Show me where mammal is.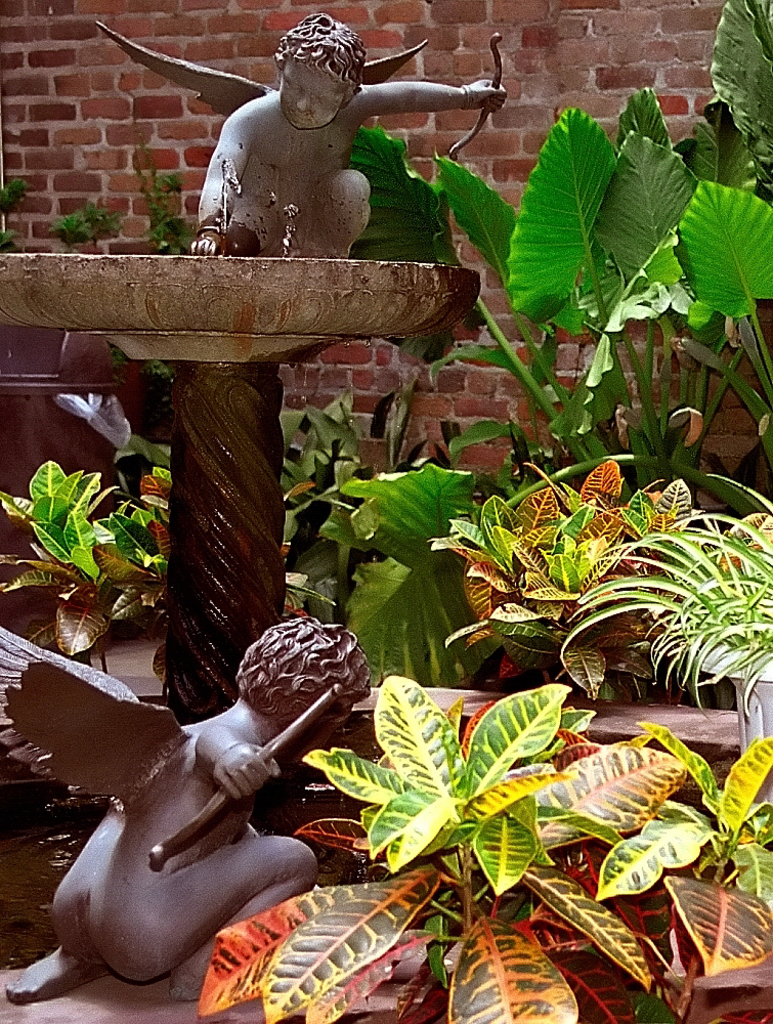
mammal is at {"x1": 0, "y1": 635, "x2": 399, "y2": 932}.
